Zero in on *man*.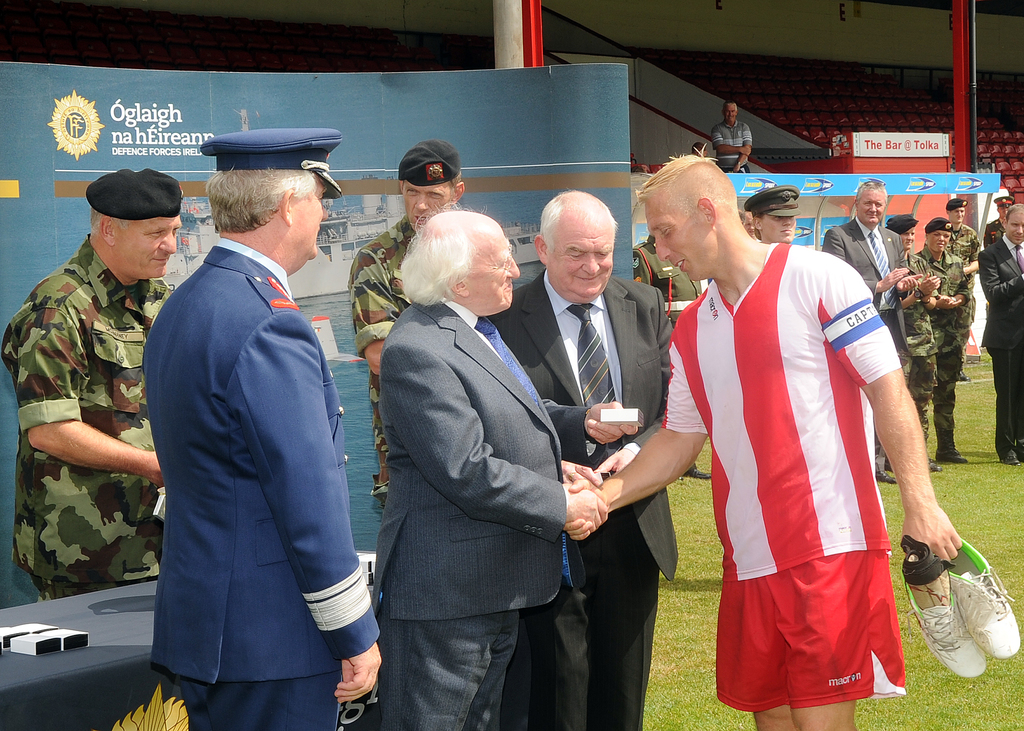
Zeroed in: 0/166/198/592.
